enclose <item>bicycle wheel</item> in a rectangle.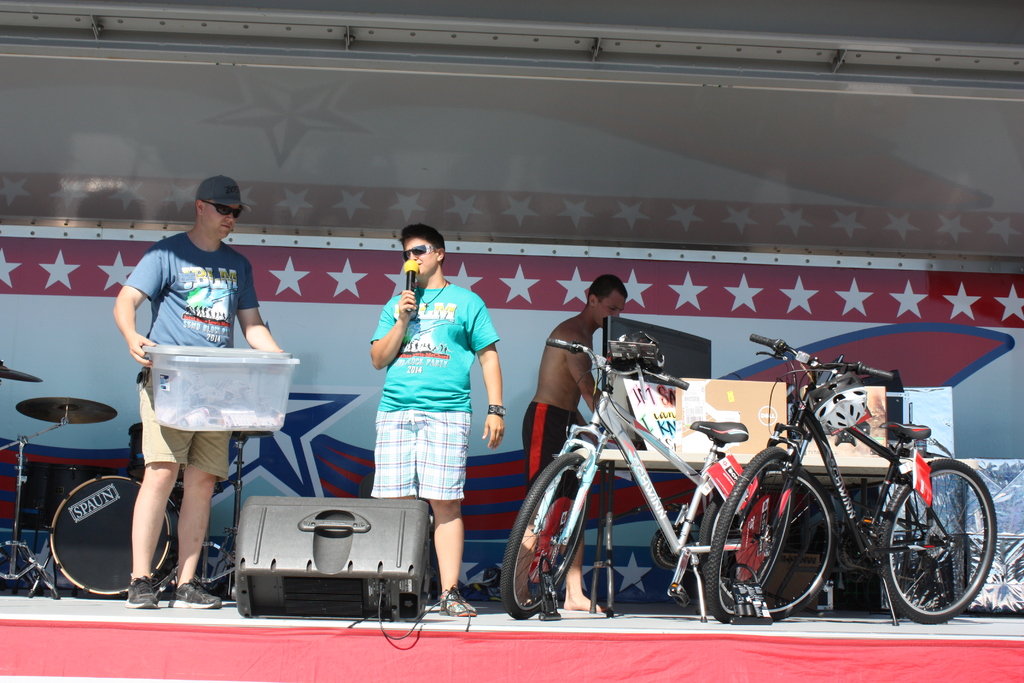
l=707, t=445, r=792, b=620.
